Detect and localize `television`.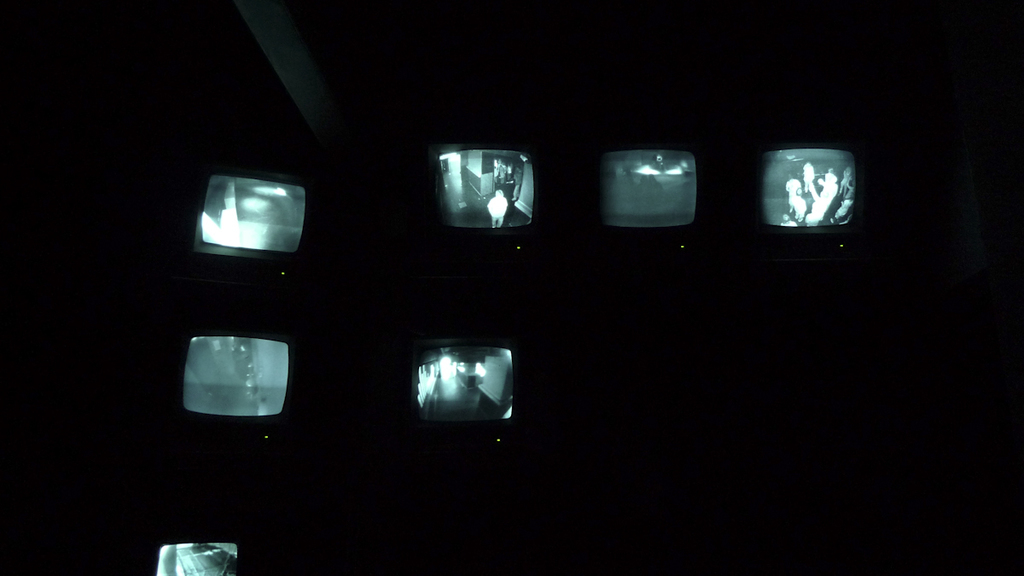
Localized at 757/149/858/236.
